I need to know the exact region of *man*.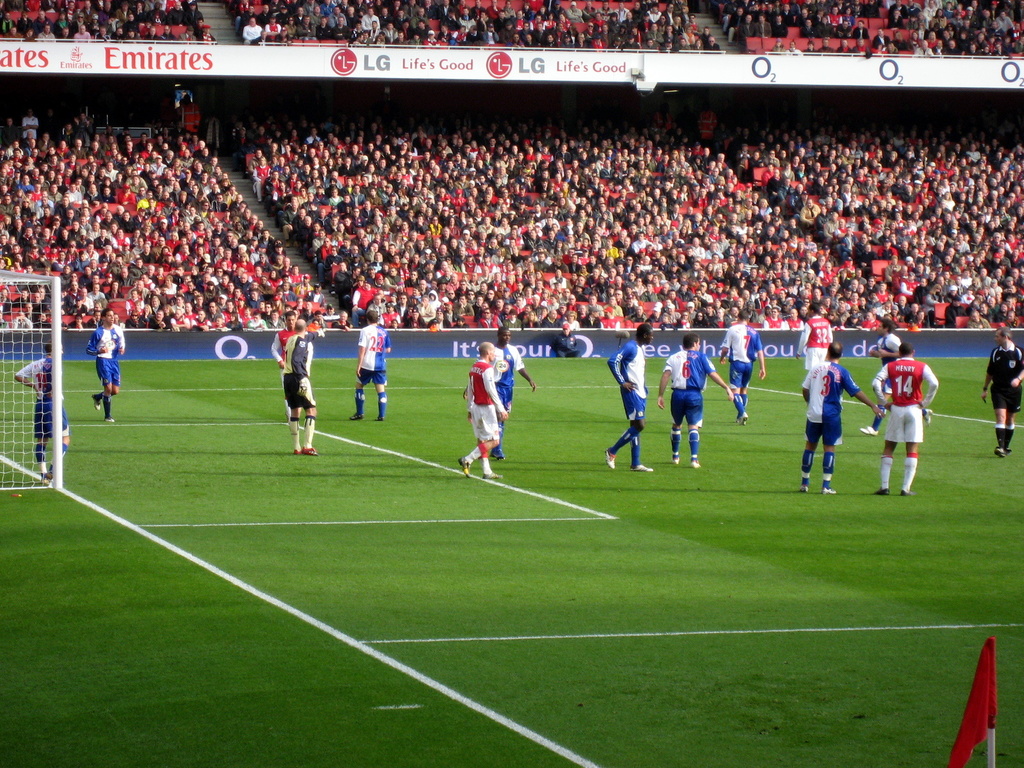
Region: pyautogui.locateOnScreen(275, 322, 319, 461).
